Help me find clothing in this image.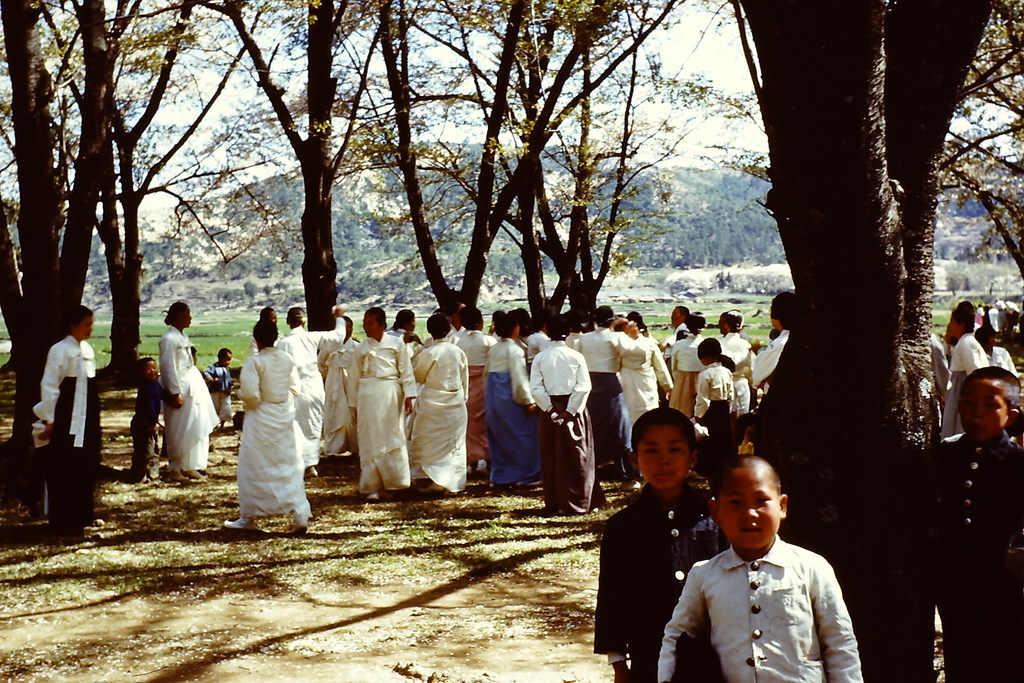
Found it: pyautogui.locateOnScreen(669, 331, 716, 429).
